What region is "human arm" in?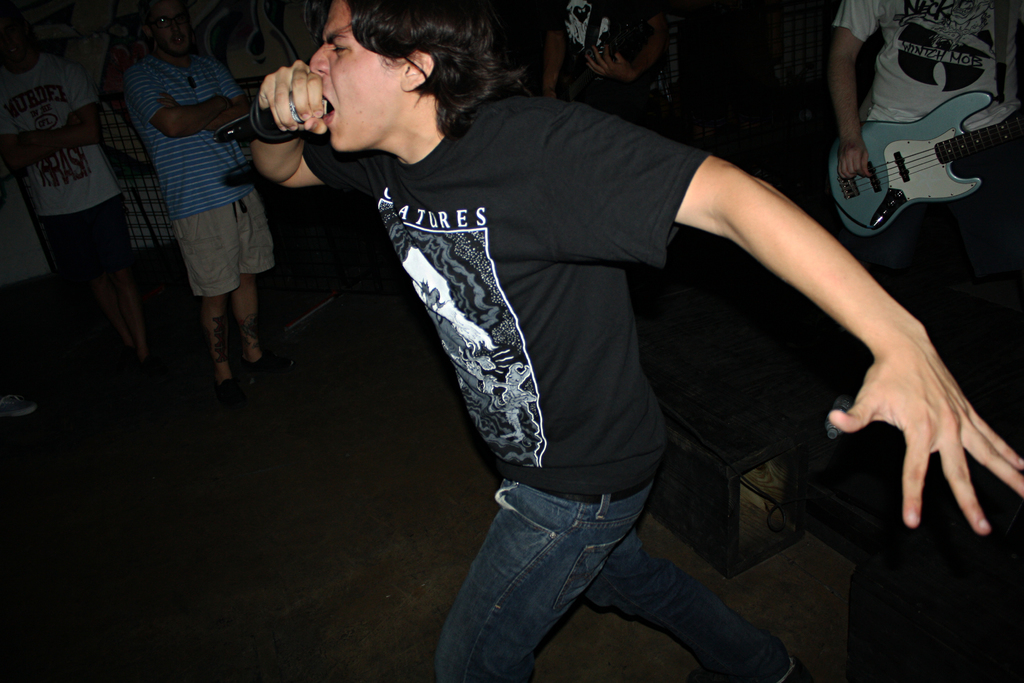
840/0/880/181.
